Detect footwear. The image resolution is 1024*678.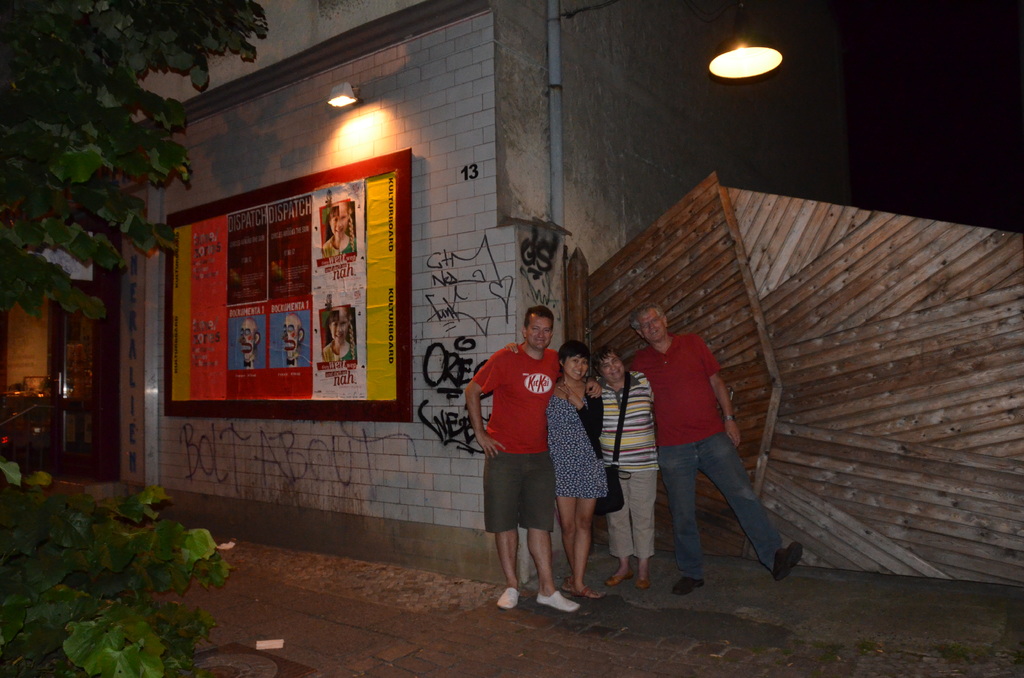
pyautogui.locateOnScreen(605, 574, 632, 585).
